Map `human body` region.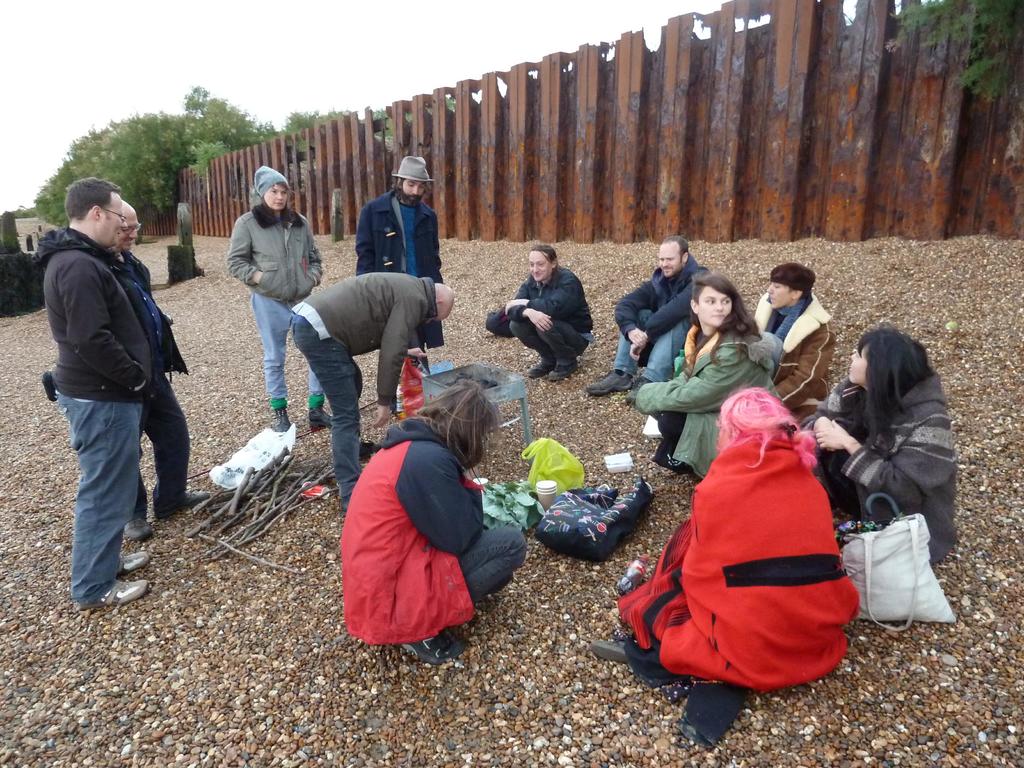
Mapped to 225/168/328/422.
